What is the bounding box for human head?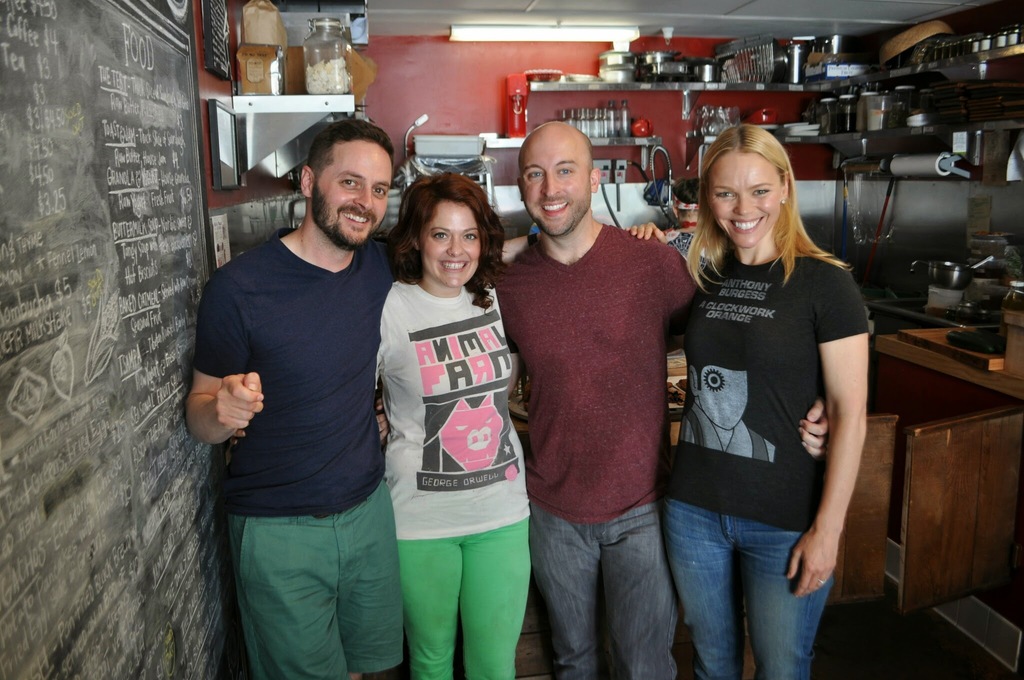
box=[515, 119, 603, 236].
